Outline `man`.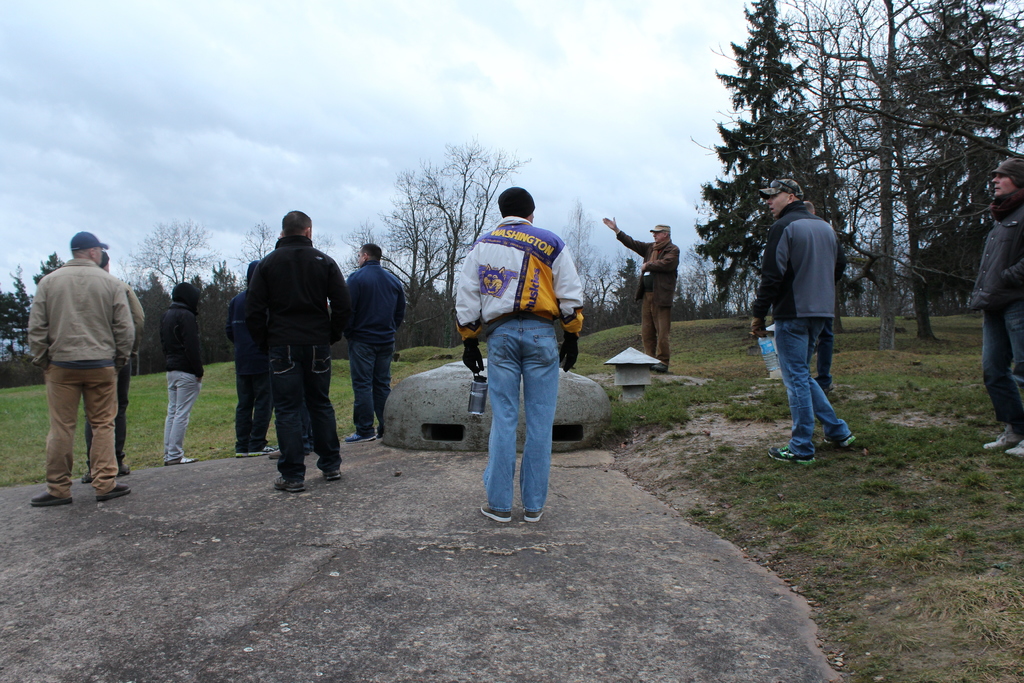
Outline: <region>339, 241, 405, 441</region>.
